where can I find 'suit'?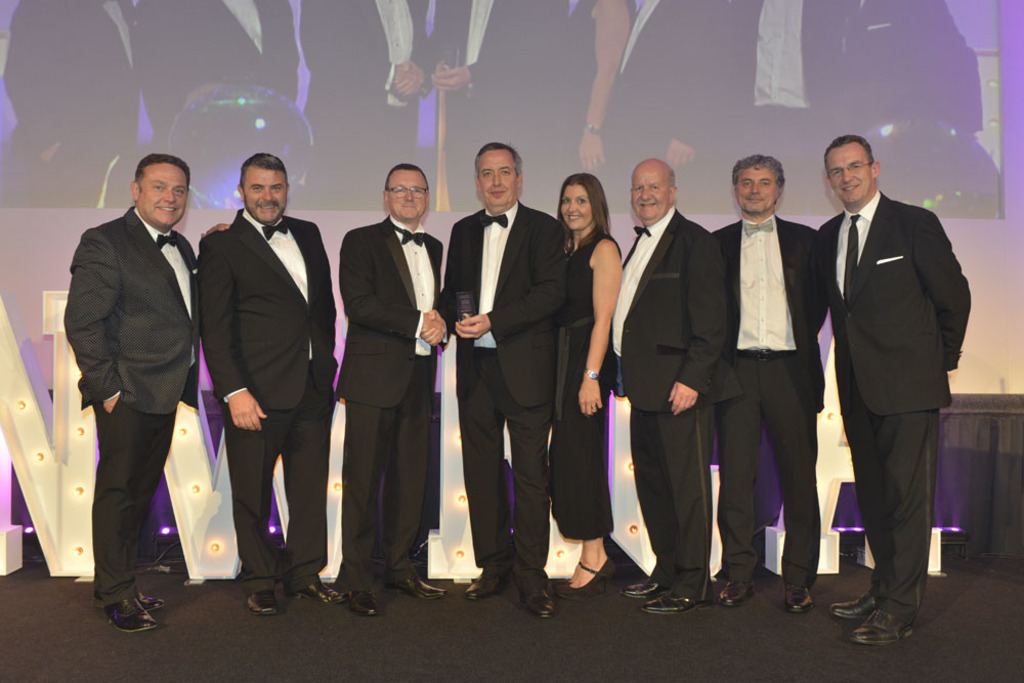
You can find it at <box>132,0,296,132</box>.
